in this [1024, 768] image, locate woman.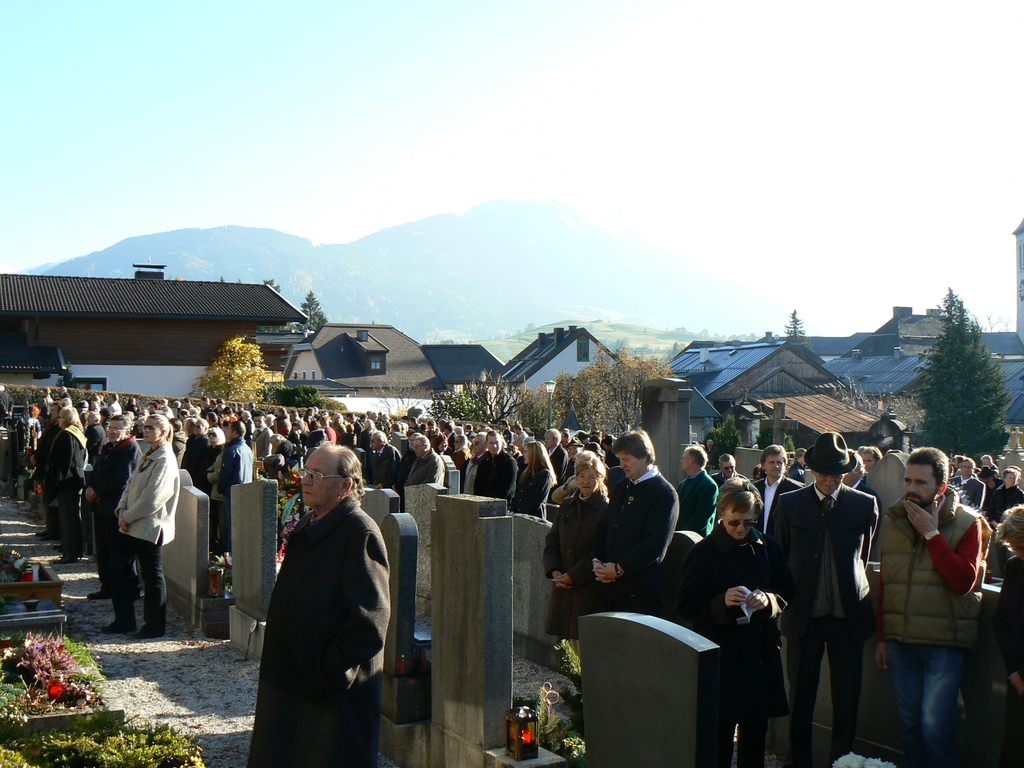
Bounding box: [120, 412, 181, 639].
